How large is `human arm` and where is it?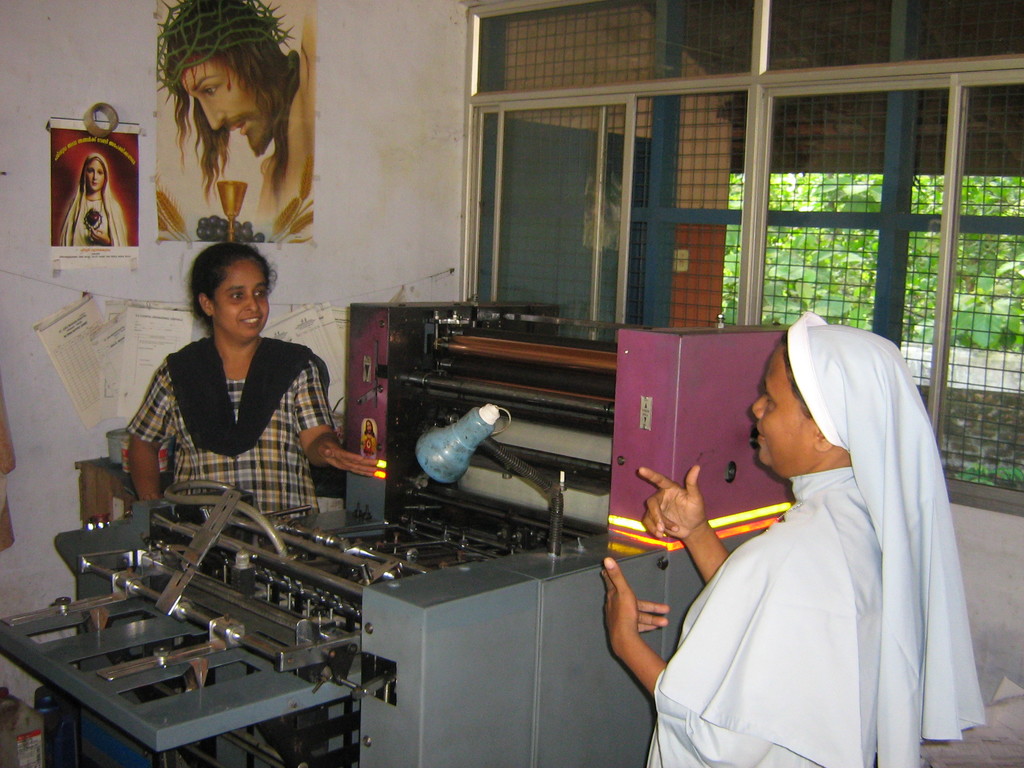
Bounding box: detection(304, 358, 390, 479).
